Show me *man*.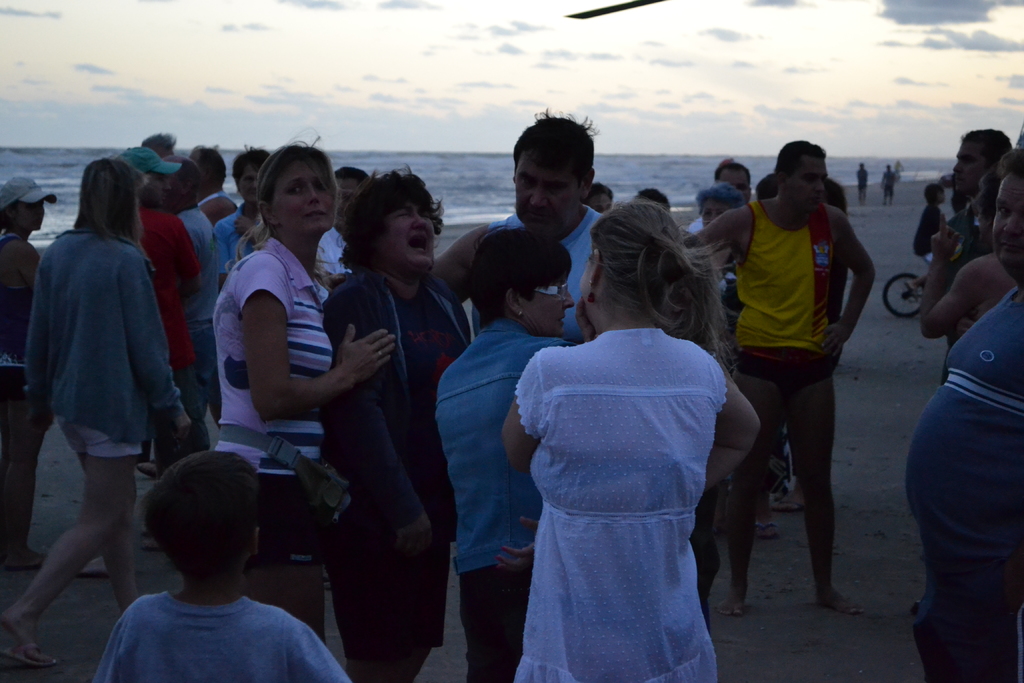
*man* is here: (x1=906, y1=148, x2=1023, y2=682).
